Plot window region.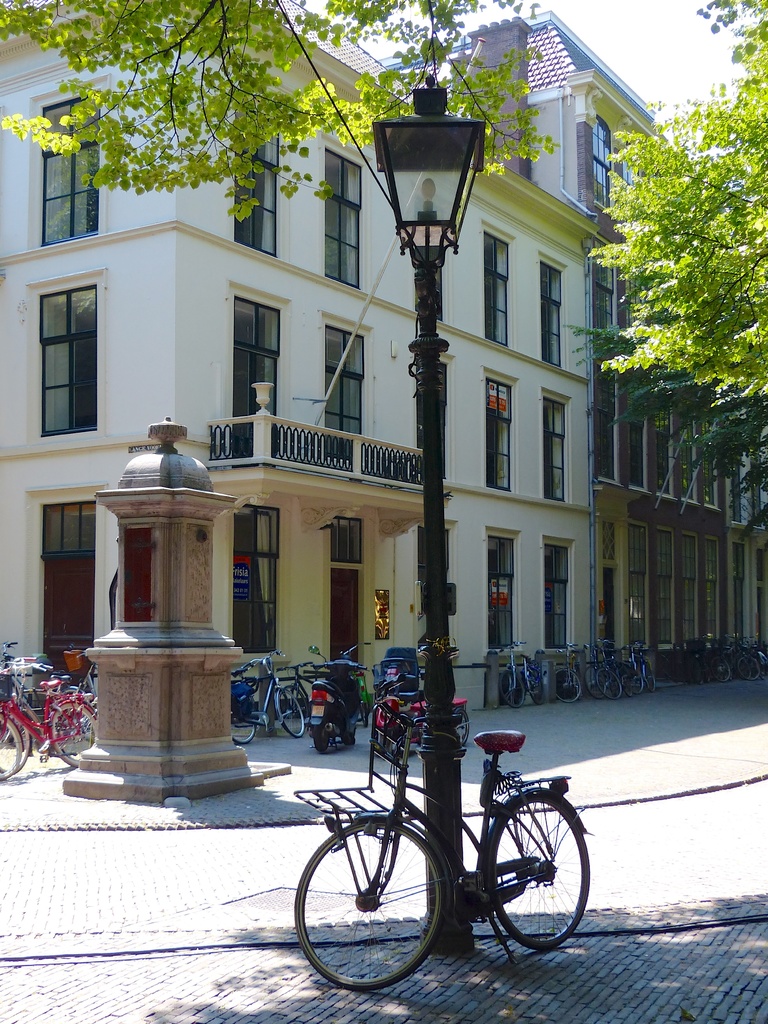
Plotted at (x1=486, y1=368, x2=514, y2=487).
